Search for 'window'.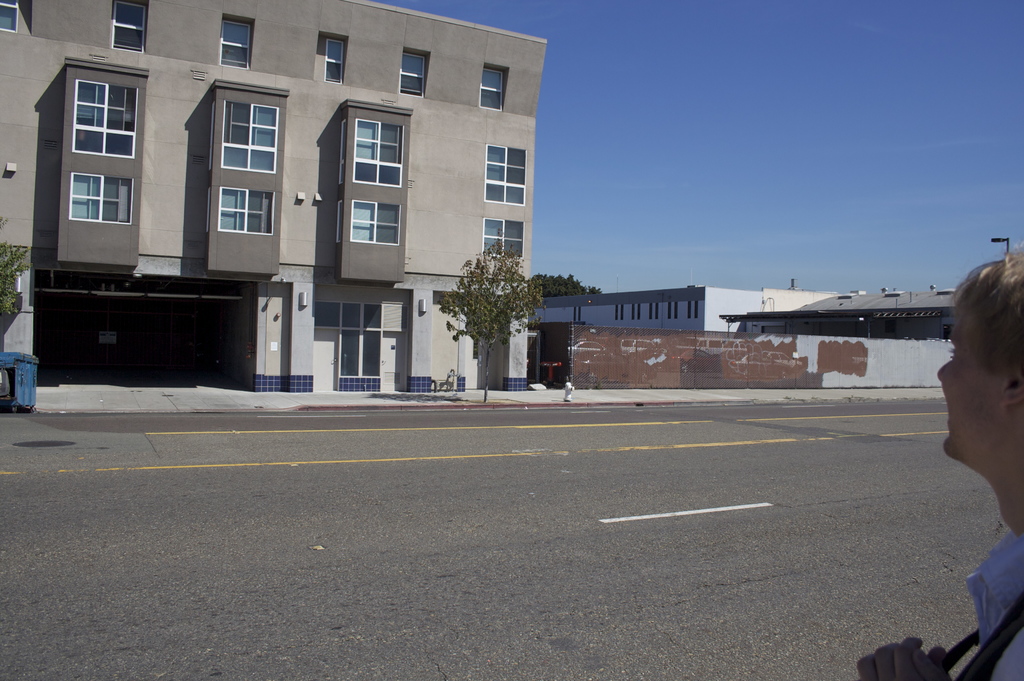
Found at detection(218, 185, 274, 233).
